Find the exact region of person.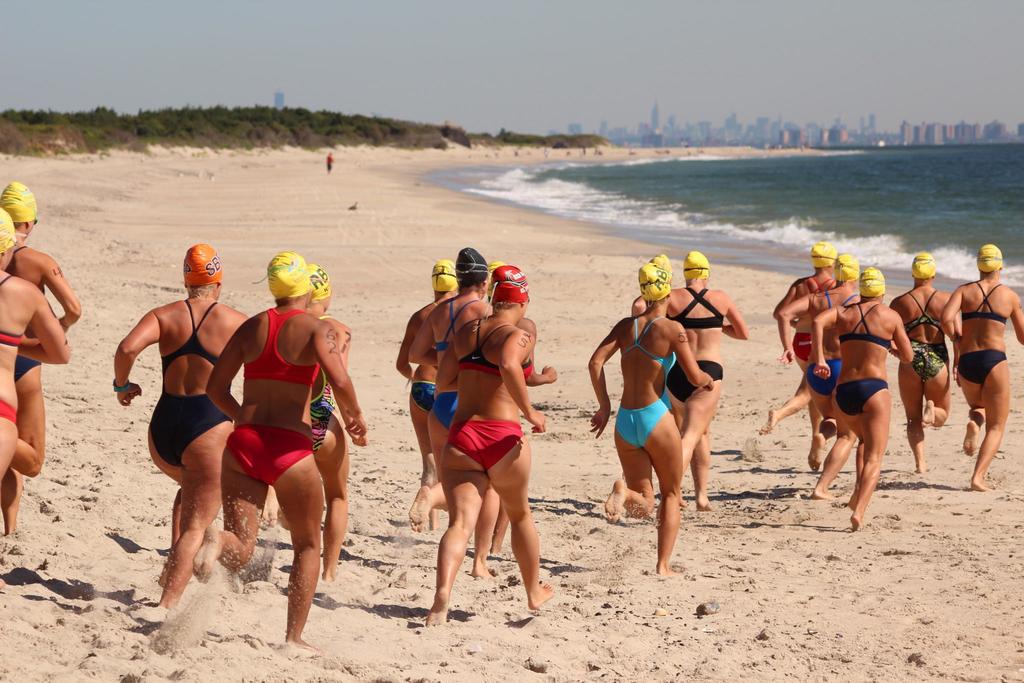
Exact region: left=209, top=251, right=358, bottom=655.
